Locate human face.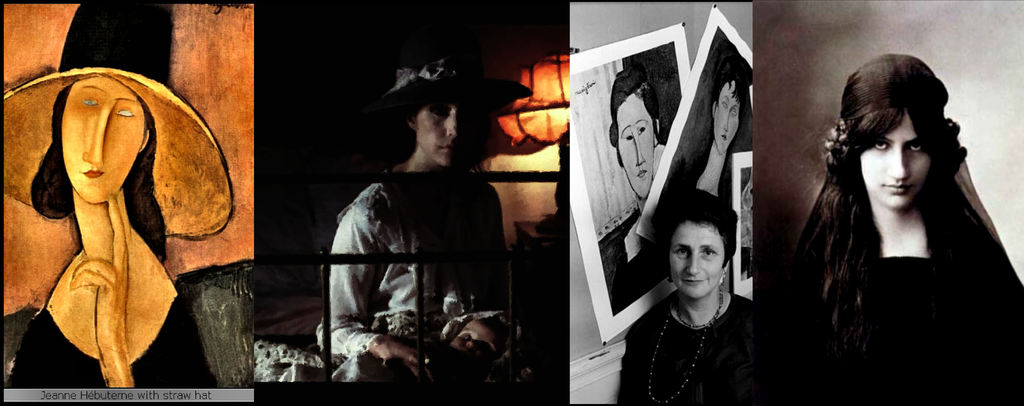
Bounding box: 60/74/145/206.
